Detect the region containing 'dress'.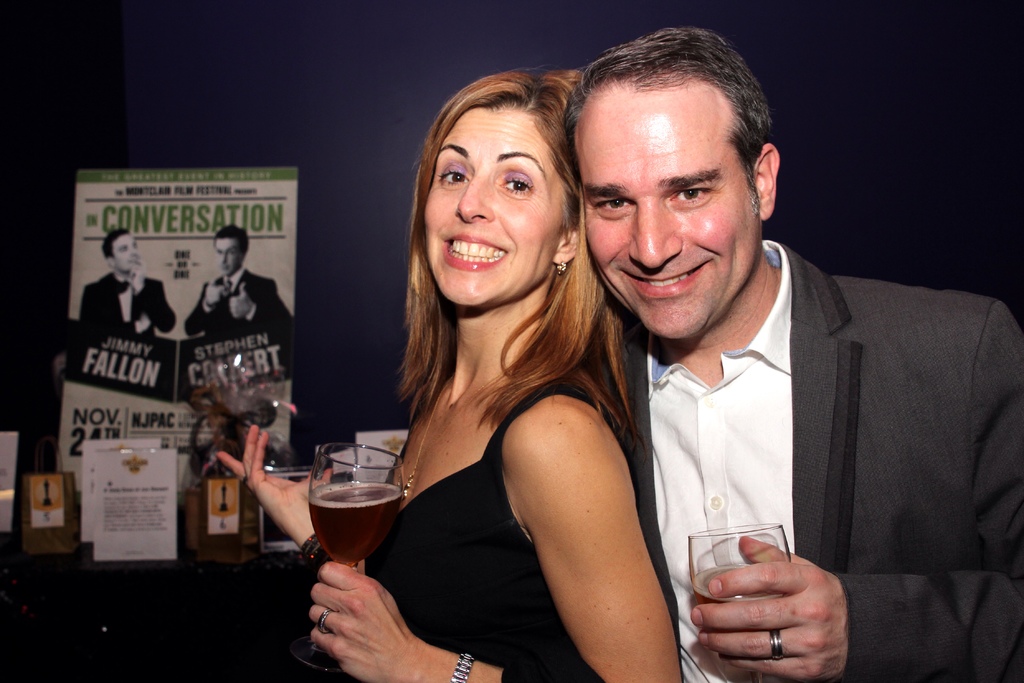
<bbox>366, 382, 594, 667</bbox>.
